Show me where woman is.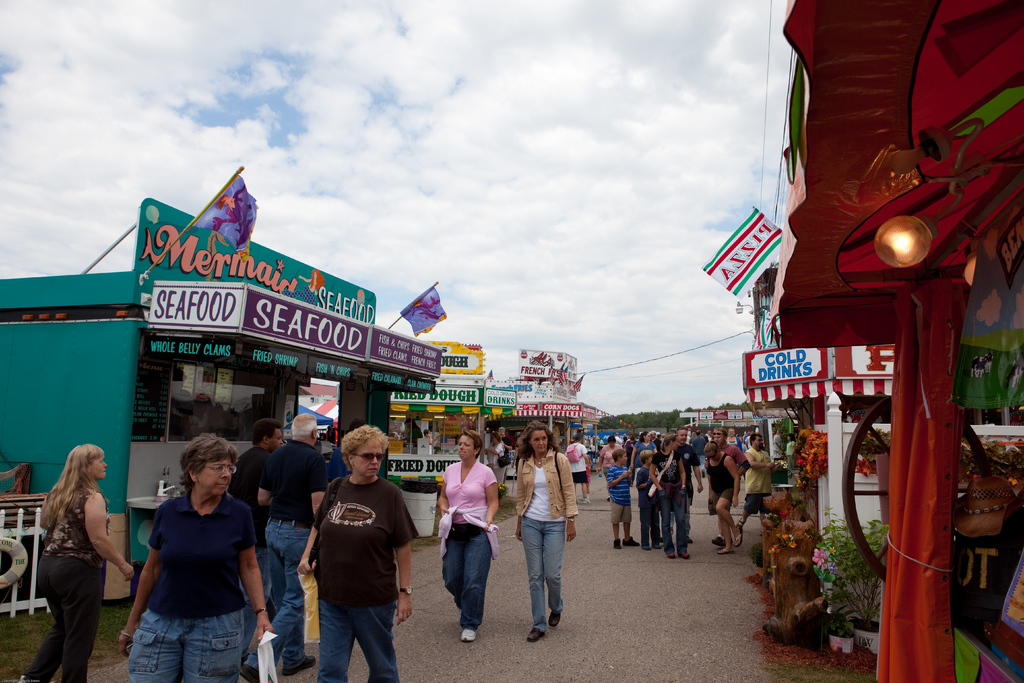
woman is at (18, 440, 139, 682).
